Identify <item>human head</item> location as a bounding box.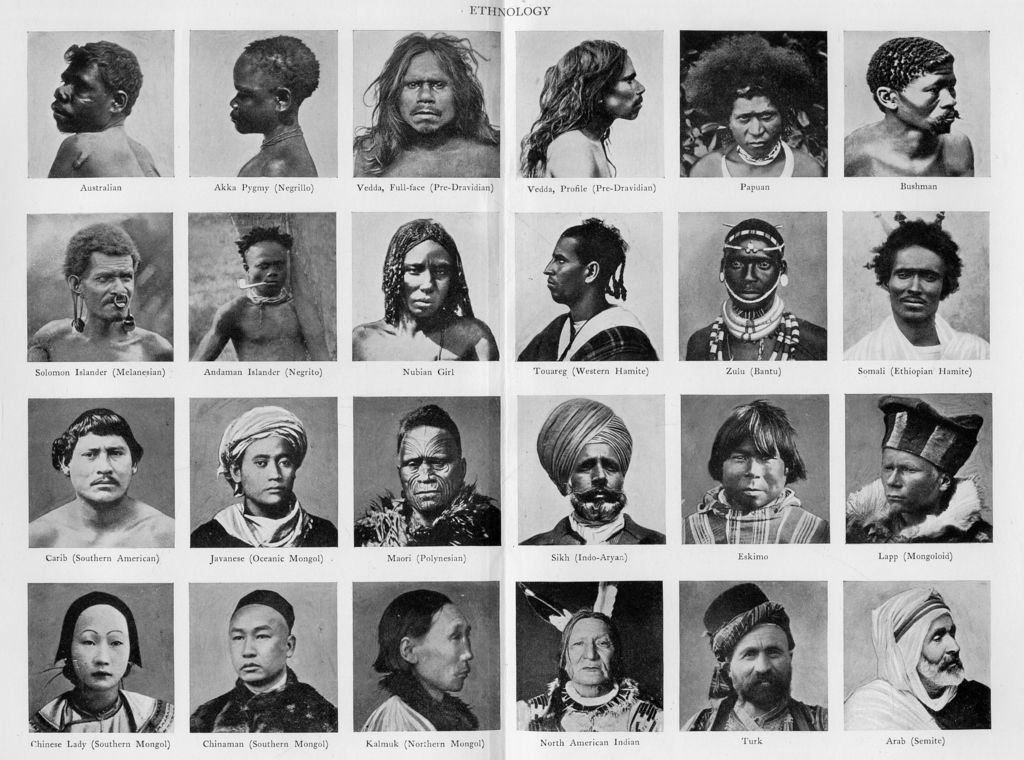
l=51, t=598, r=134, b=710.
